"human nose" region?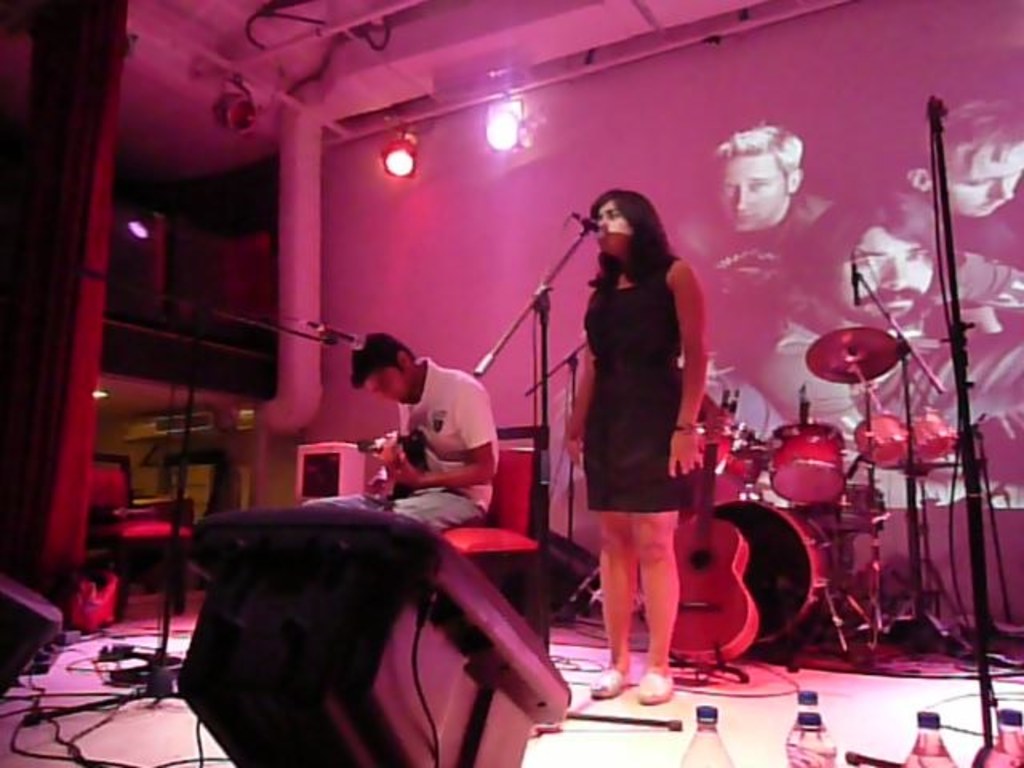
bbox(595, 210, 610, 230)
